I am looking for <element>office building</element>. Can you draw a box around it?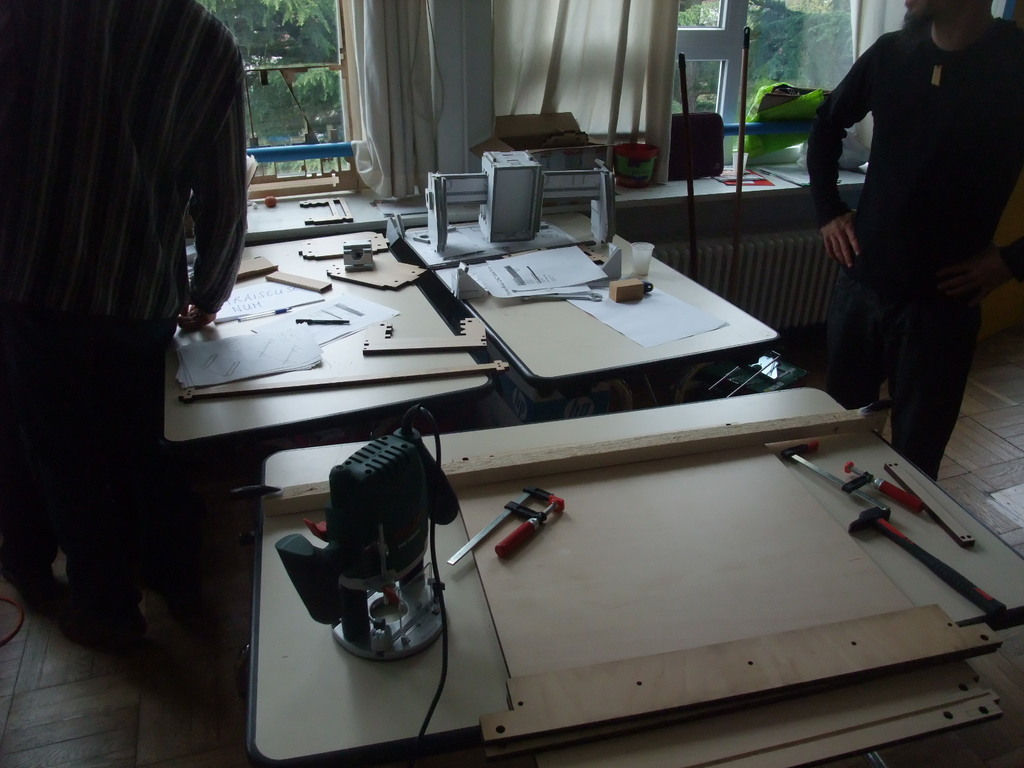
Sure, the bounding box is pyautogui.locateOnScreen(51, 0, 1012, 767).
